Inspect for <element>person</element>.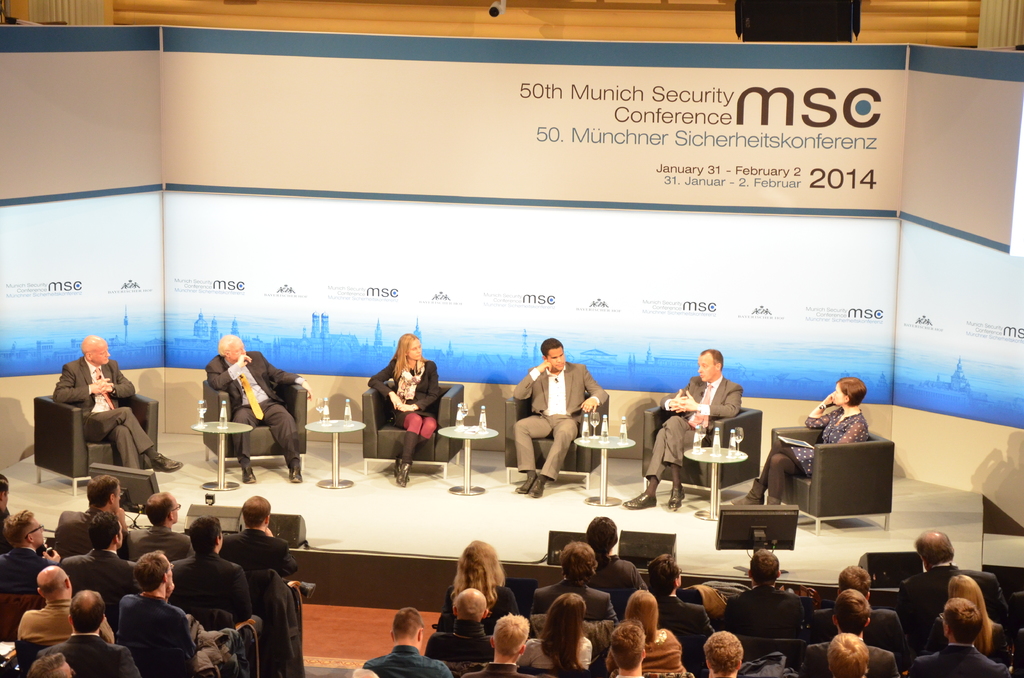
Inspection: <box>17,554,120,640</box>.
